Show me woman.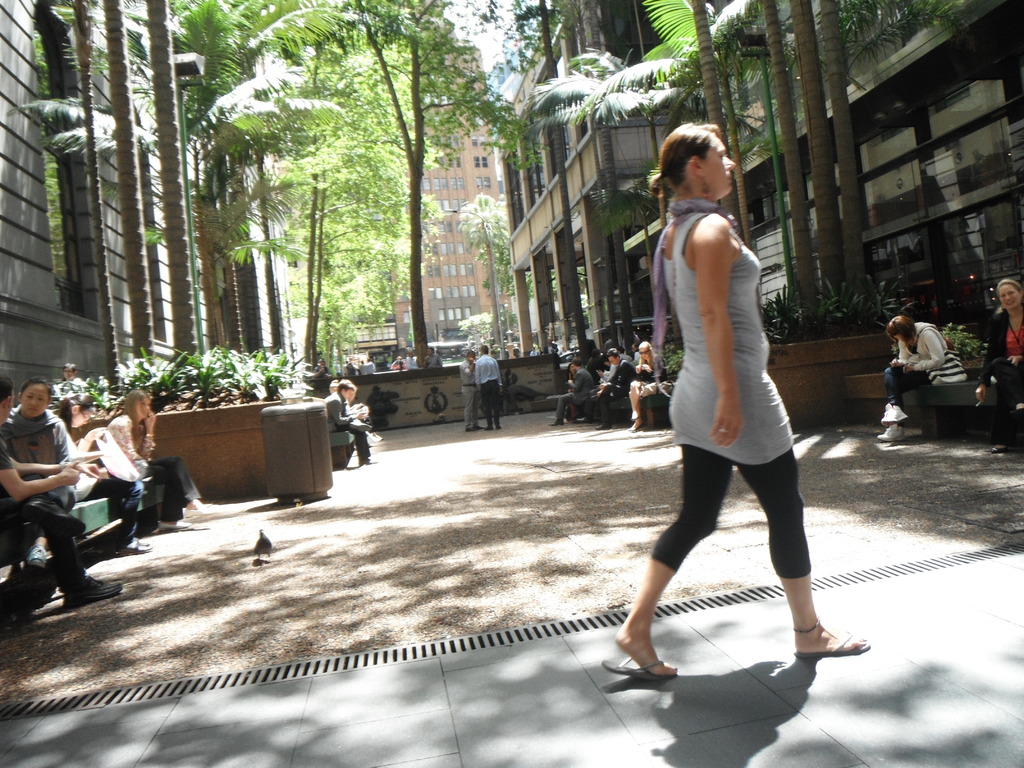
woman is here: (left=106, top=399, right=210, bottom=529).
